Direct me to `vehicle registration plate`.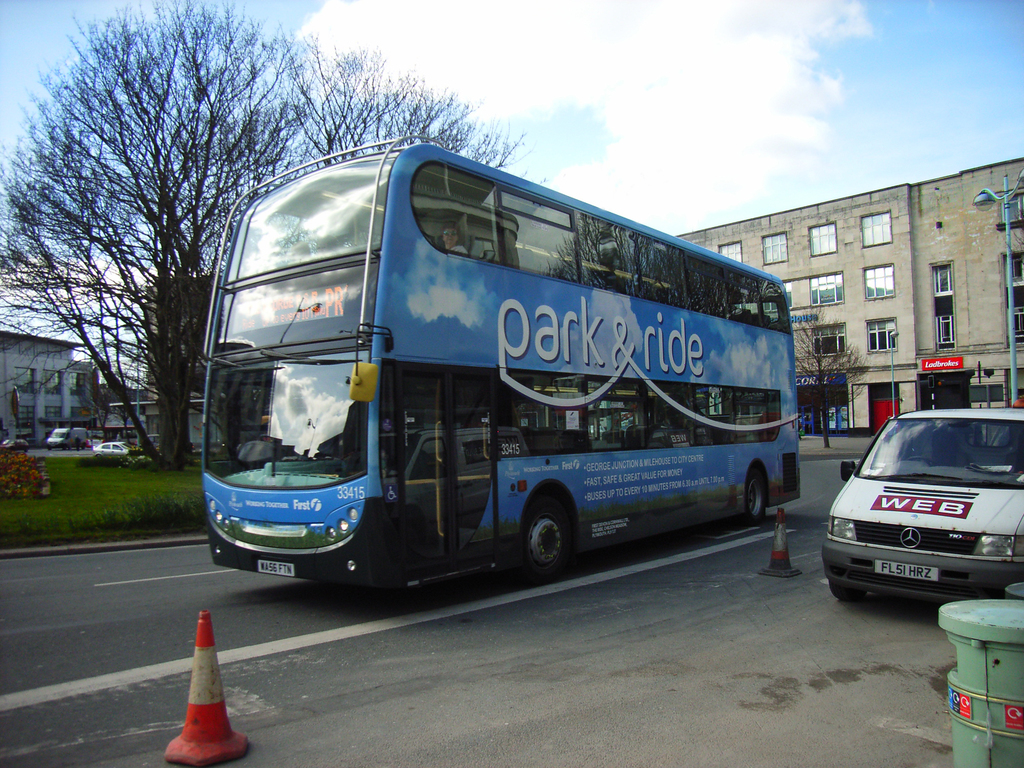
Direction: l=255, t=559, r=292, b=574.
